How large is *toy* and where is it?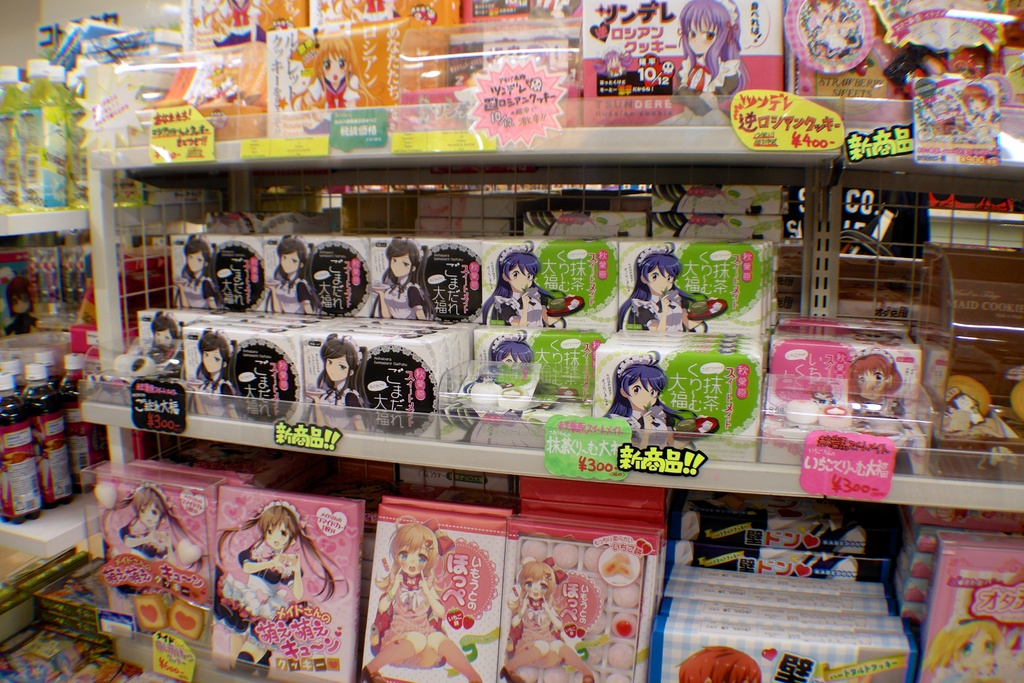
Bounding box: pyautogui.locateOnScreen(847, 346, 929, 476).
